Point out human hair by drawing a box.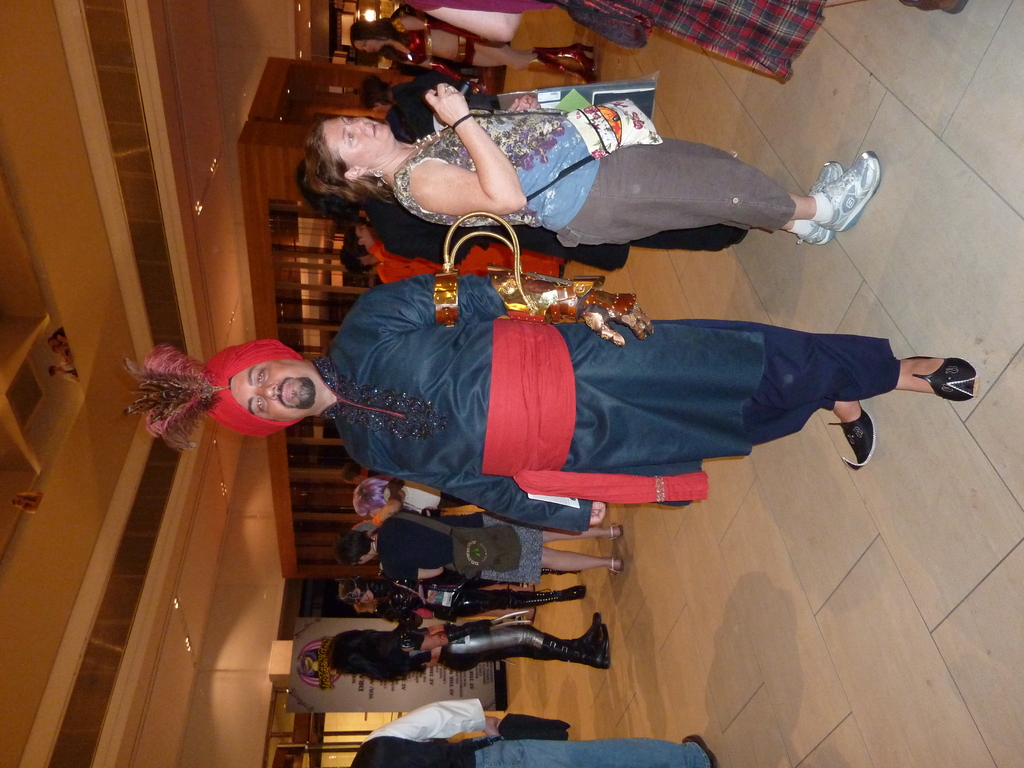
detection(341, 248, 375, 273).
